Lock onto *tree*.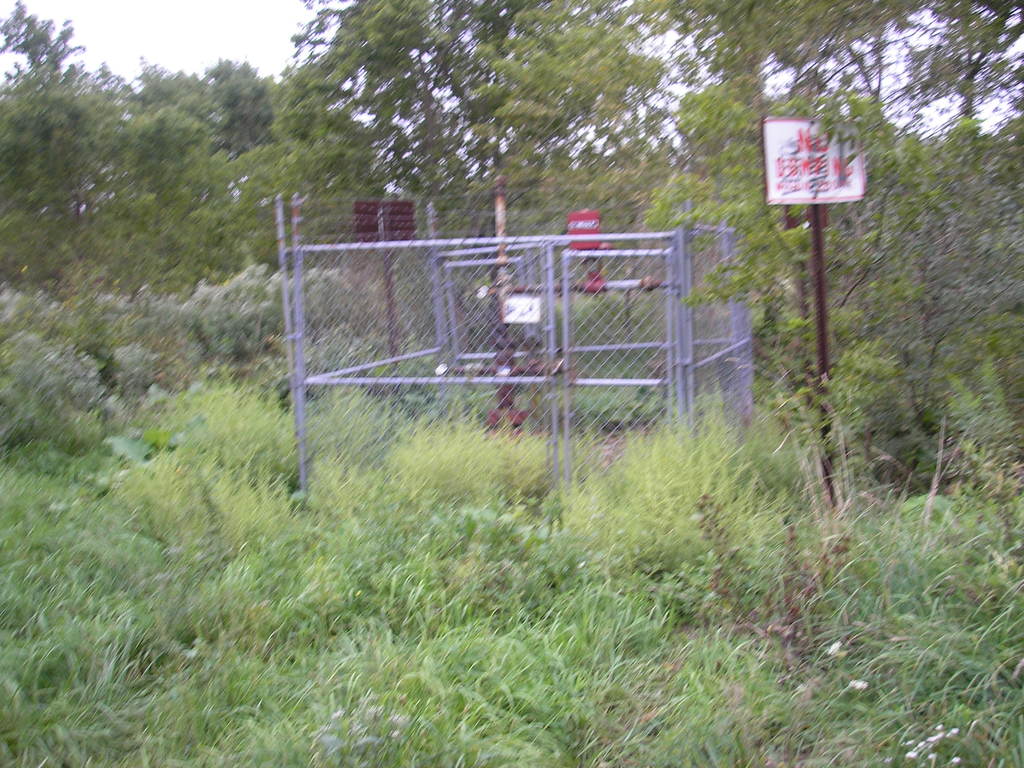
Locked: BBox(273, 0, 659, 217).
